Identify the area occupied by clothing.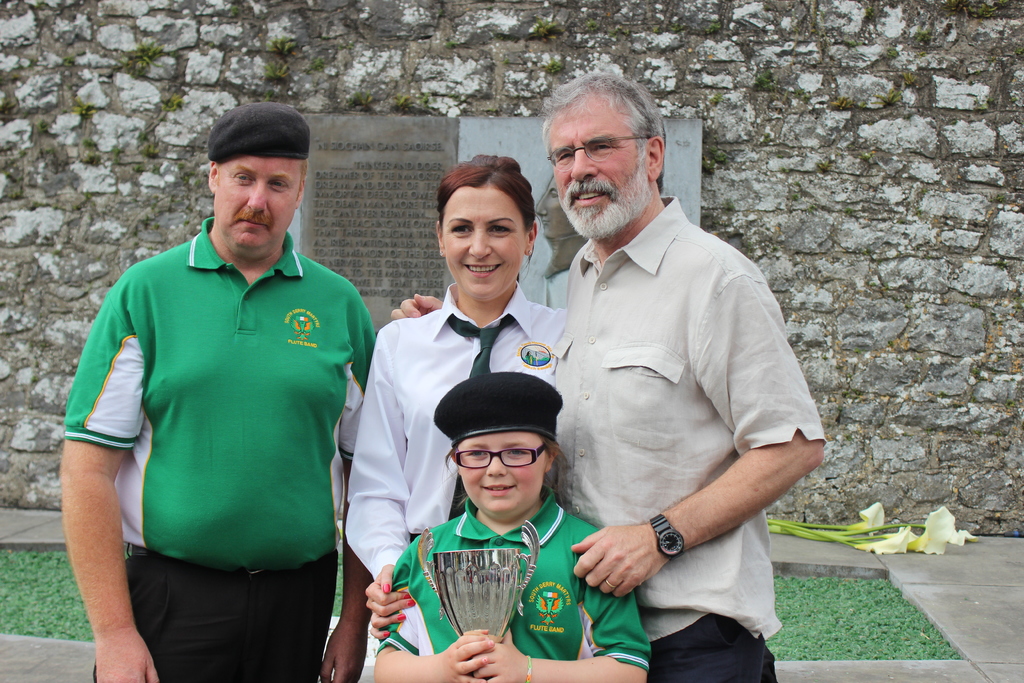
Area: region(342, 282, 563, 682).
